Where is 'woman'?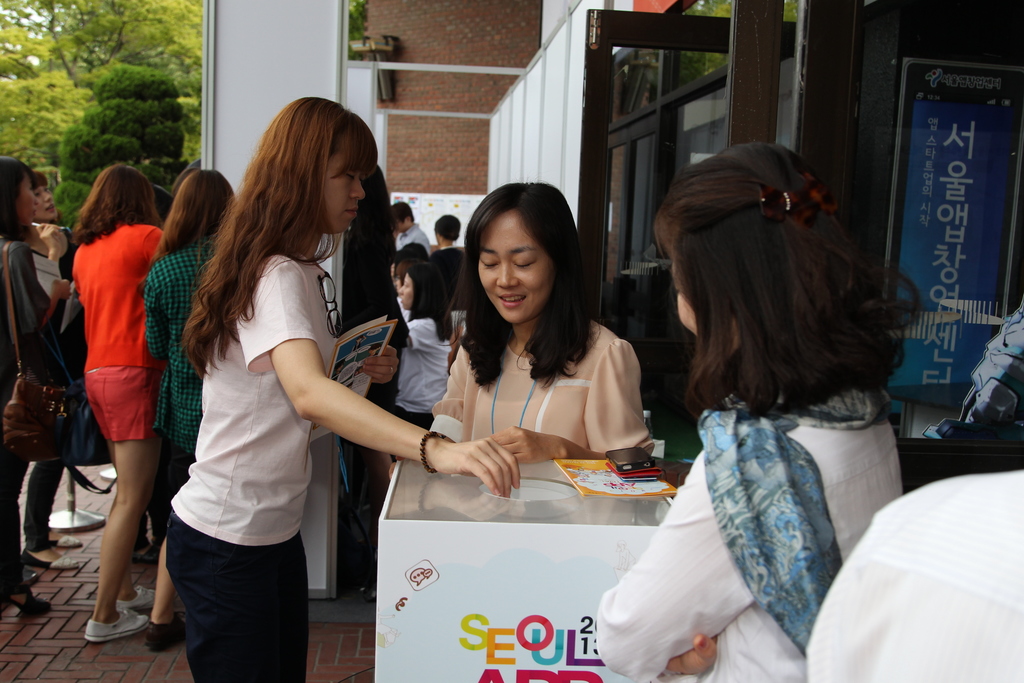
Rect(157, 94, 524, 682).
